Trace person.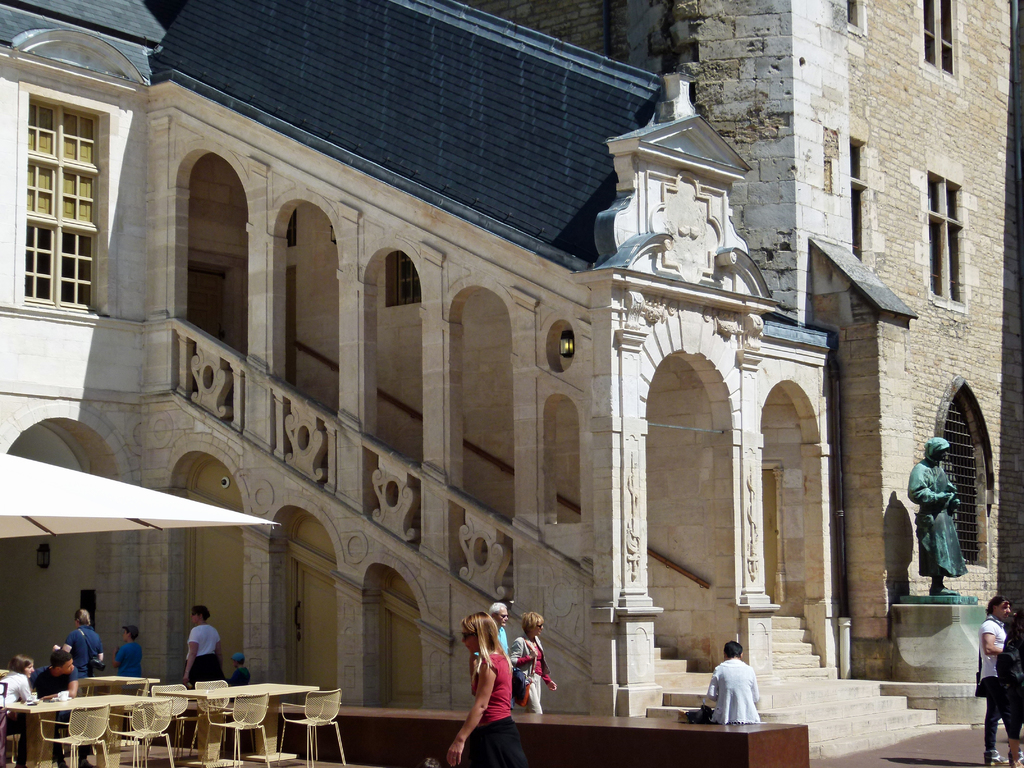
Traced to x1=513 y1=606 x2=559 y2=721.
